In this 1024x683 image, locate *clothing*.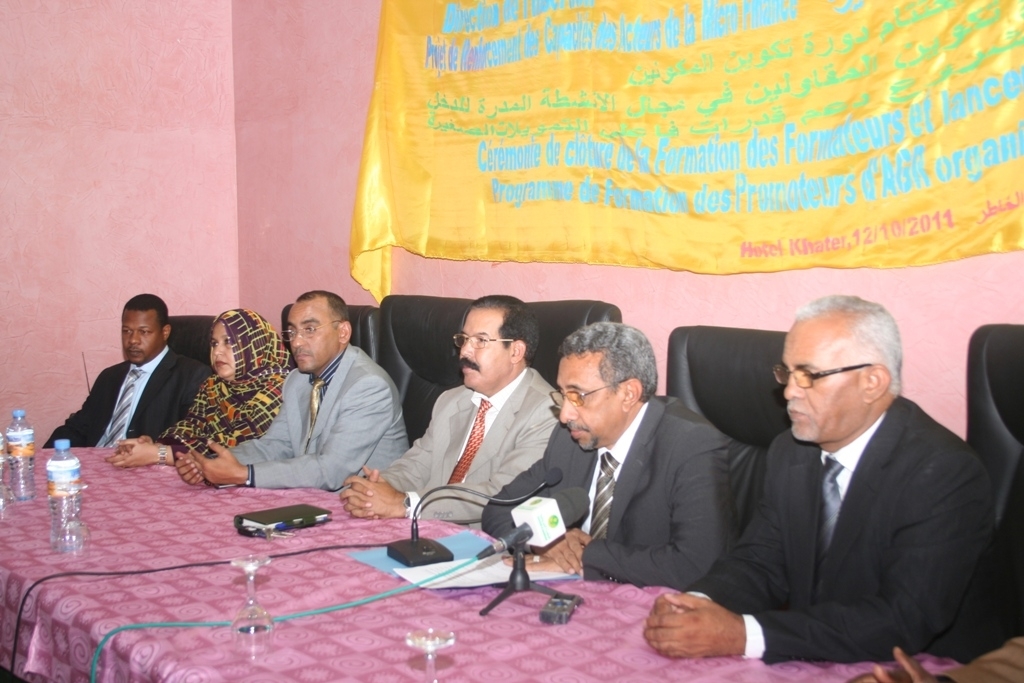
Bounding box: box(686, 380, 989, 670).
